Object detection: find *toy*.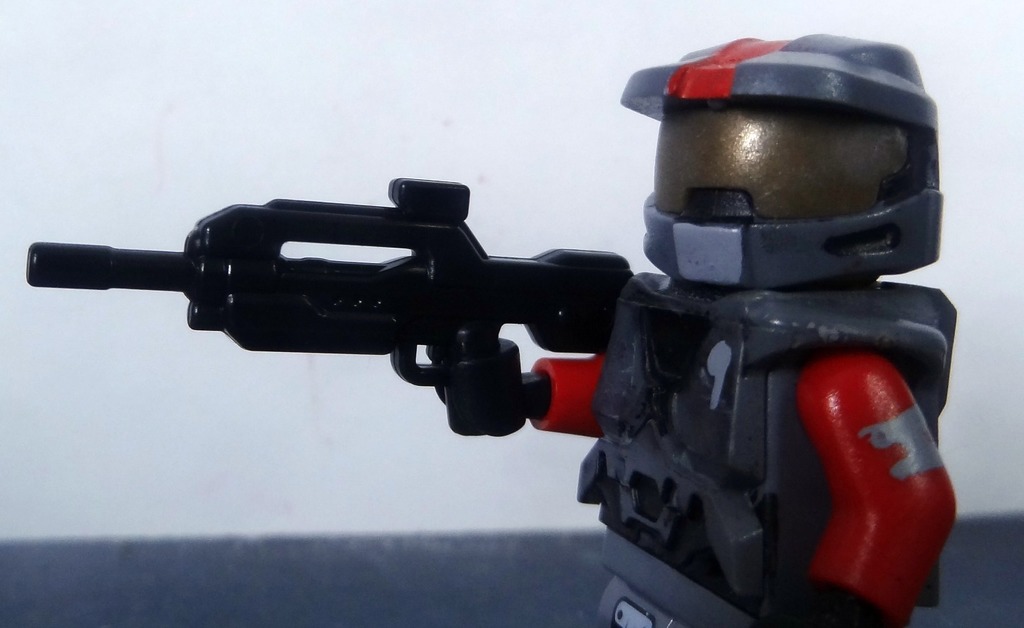
l=7, t=20, r=963, b=627.
